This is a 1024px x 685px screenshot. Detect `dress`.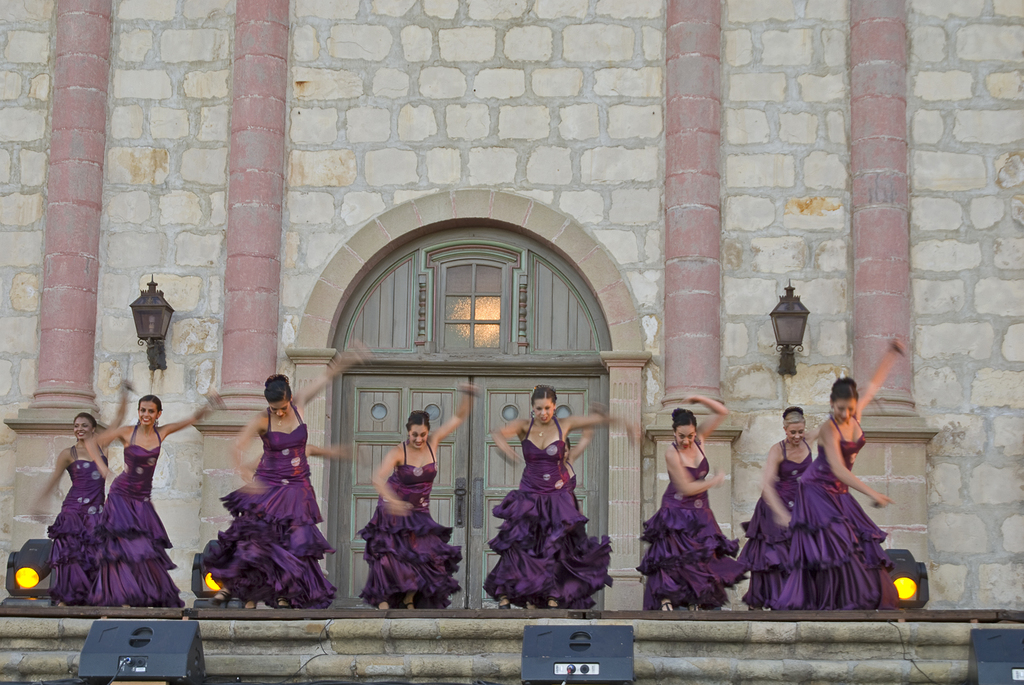
(x1=93, y1=425, x2=189, y2=610).
